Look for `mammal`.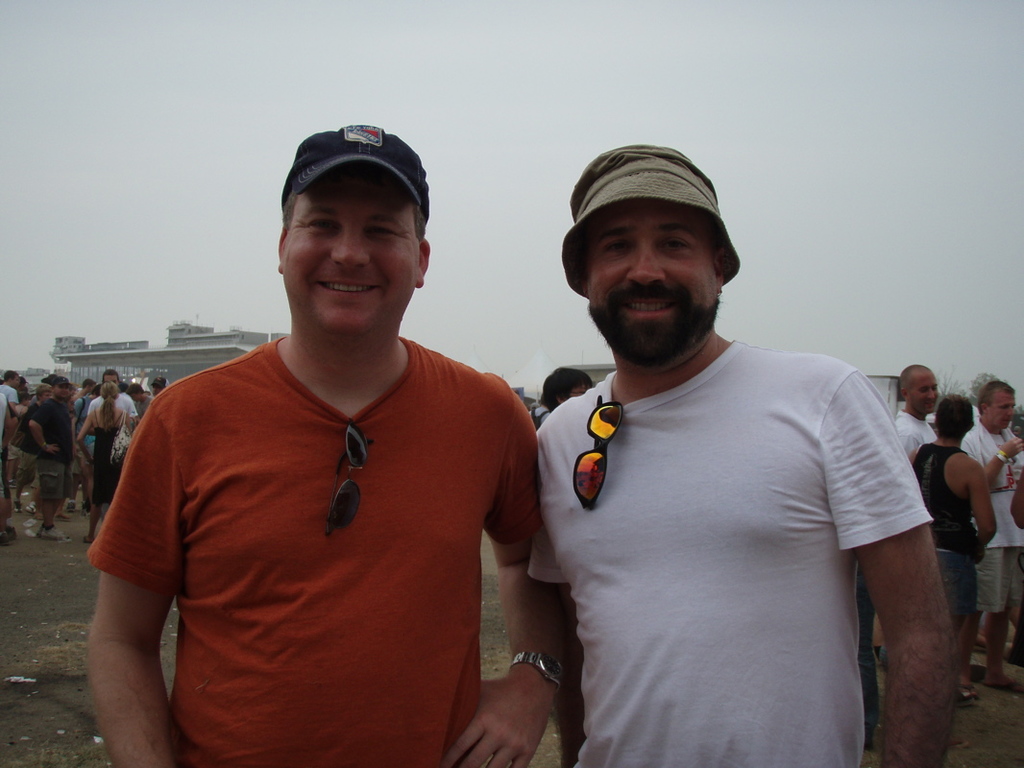
Found: rect(25, 381, 48, 413).
